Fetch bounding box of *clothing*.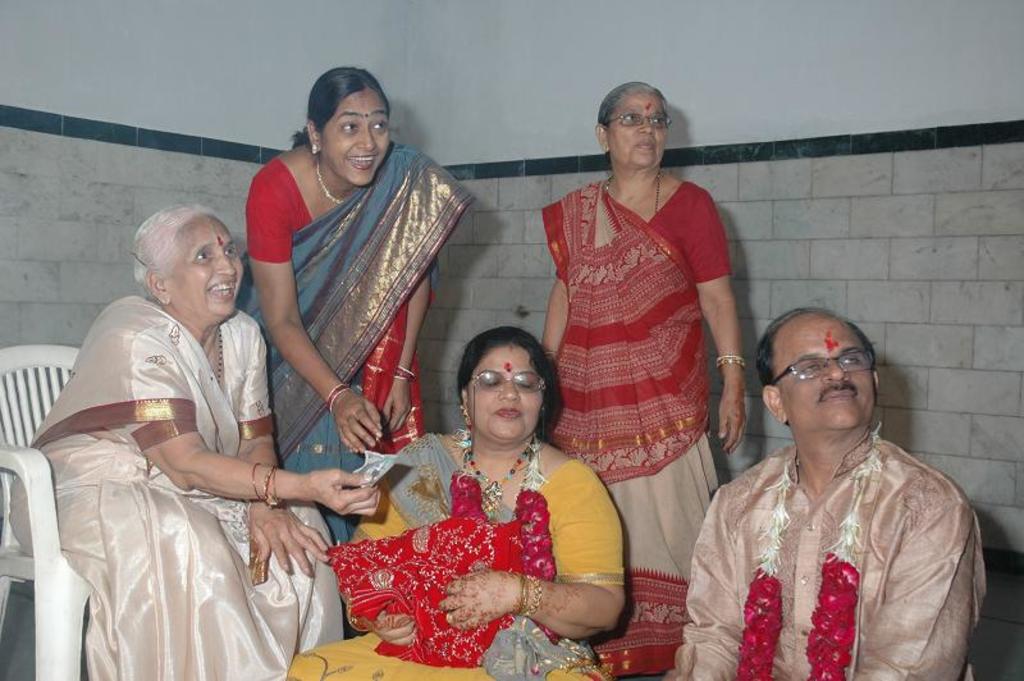
Bbox: 283 434 622 680.
